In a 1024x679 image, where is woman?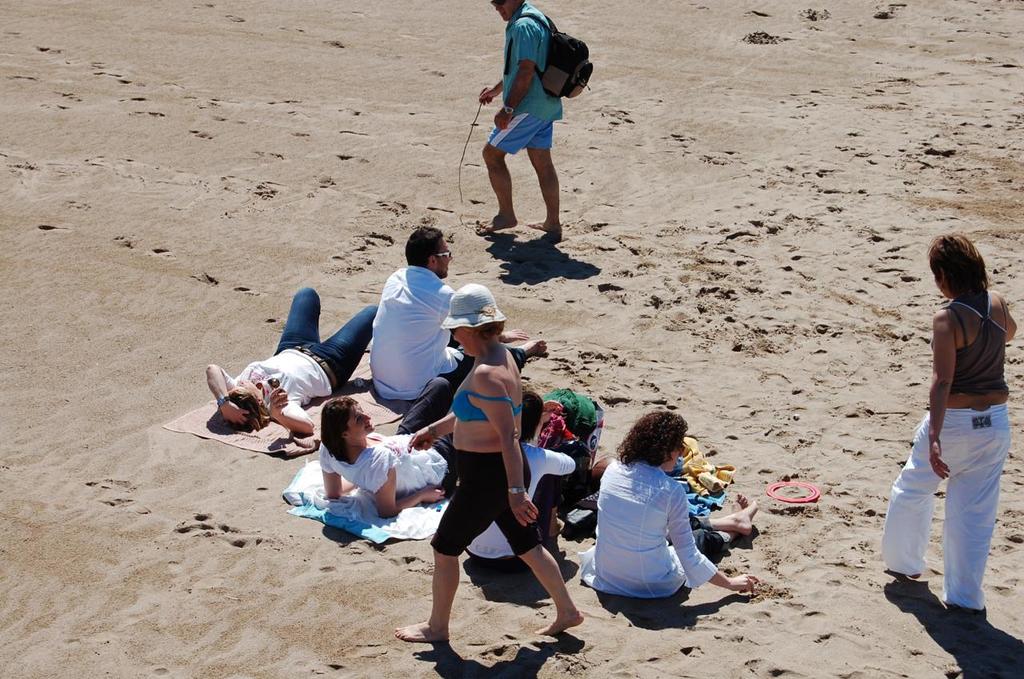
box(399, 286, 586, 641).
